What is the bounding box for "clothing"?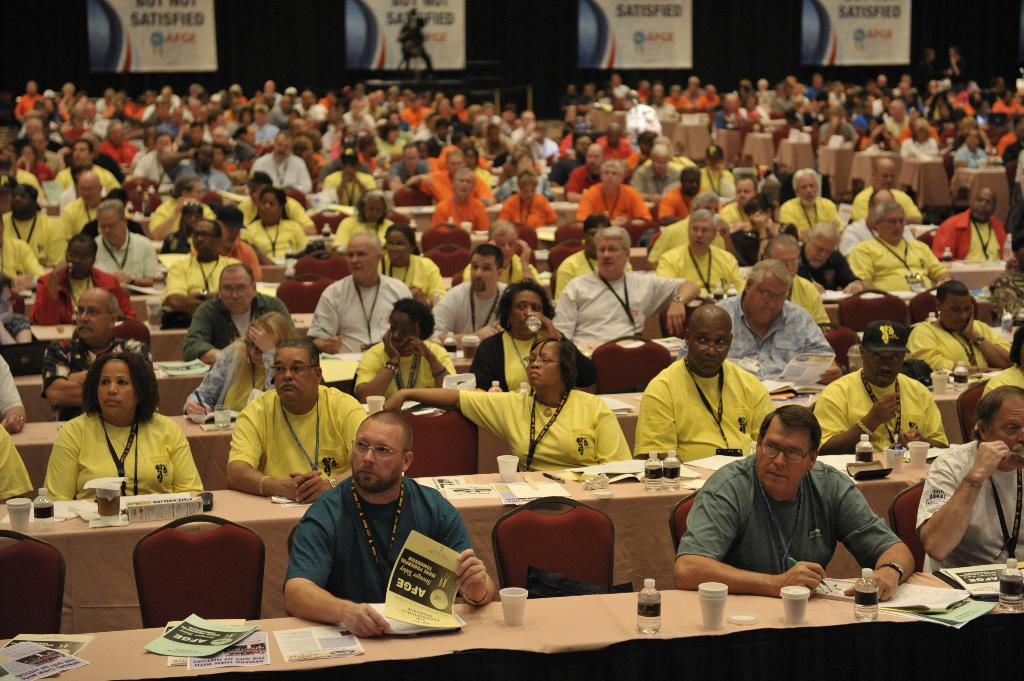
<box>974,362,1023,433</box>.
